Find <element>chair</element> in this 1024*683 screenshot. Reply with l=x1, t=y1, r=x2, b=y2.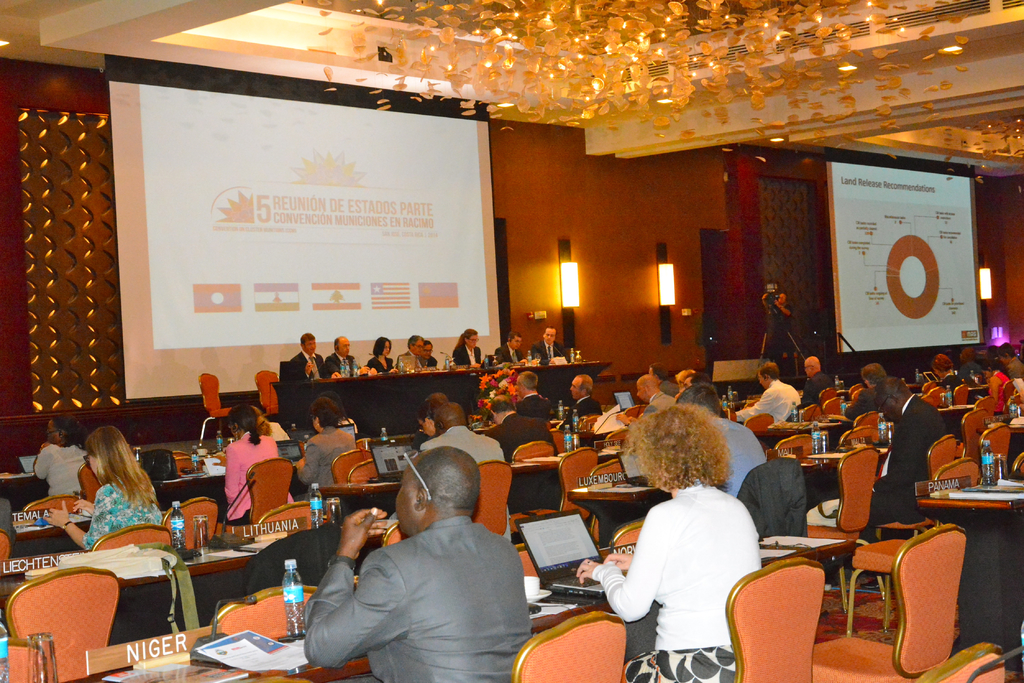
l=924, t=384, r=946, b=408.
